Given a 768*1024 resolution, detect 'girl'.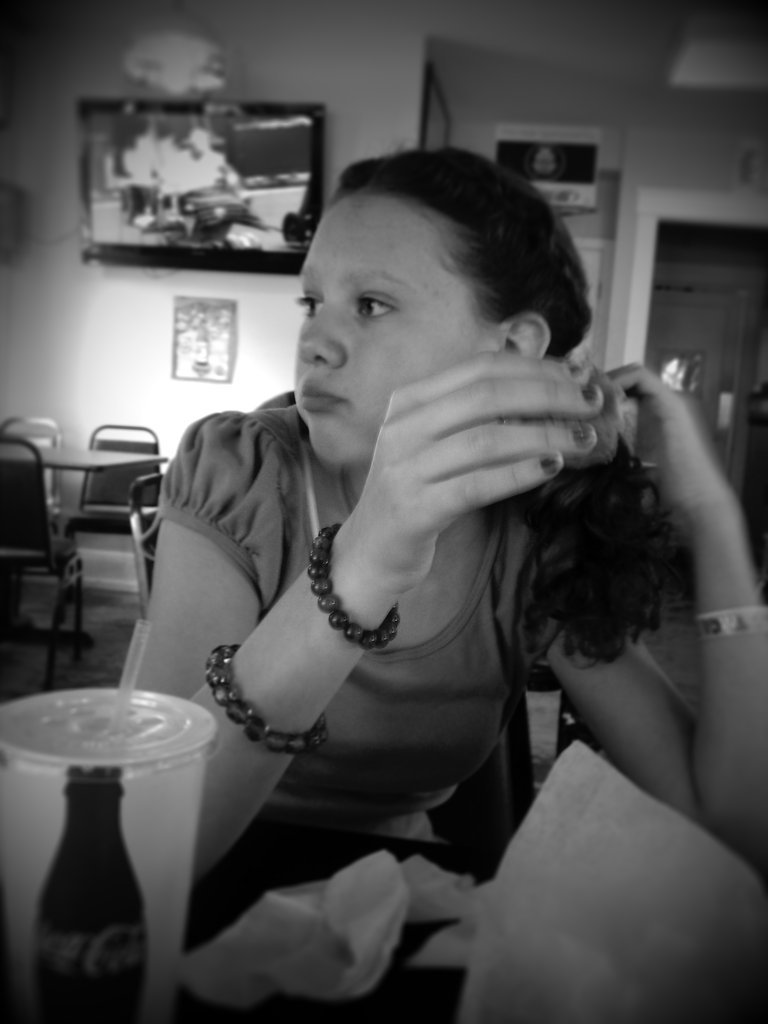
bbox=[120, 146, 767, 916].
